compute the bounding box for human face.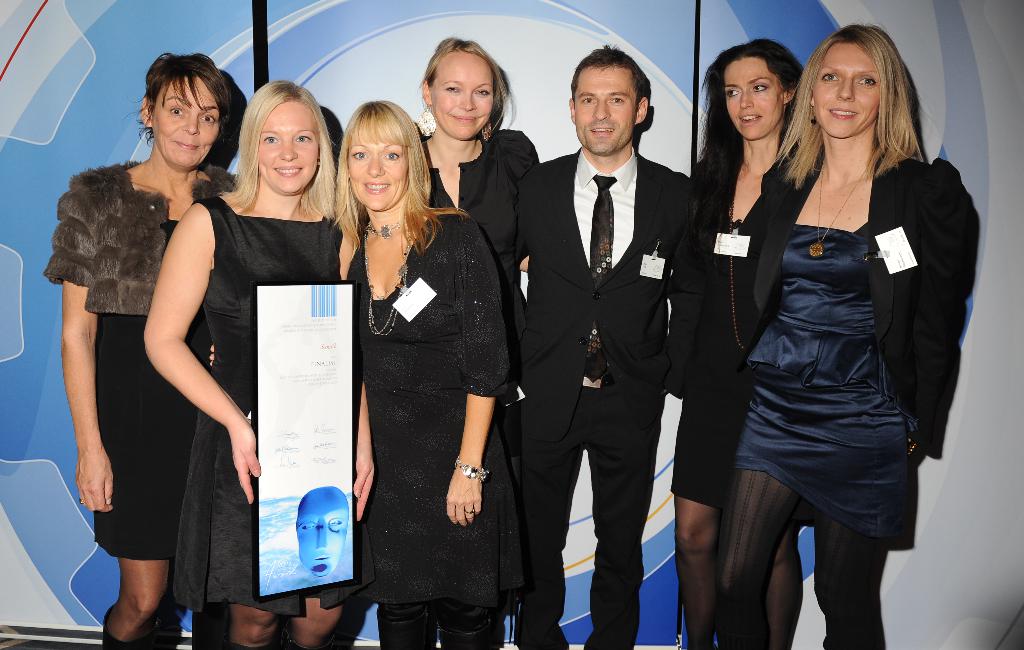
box(717, 58, 786, 141).
